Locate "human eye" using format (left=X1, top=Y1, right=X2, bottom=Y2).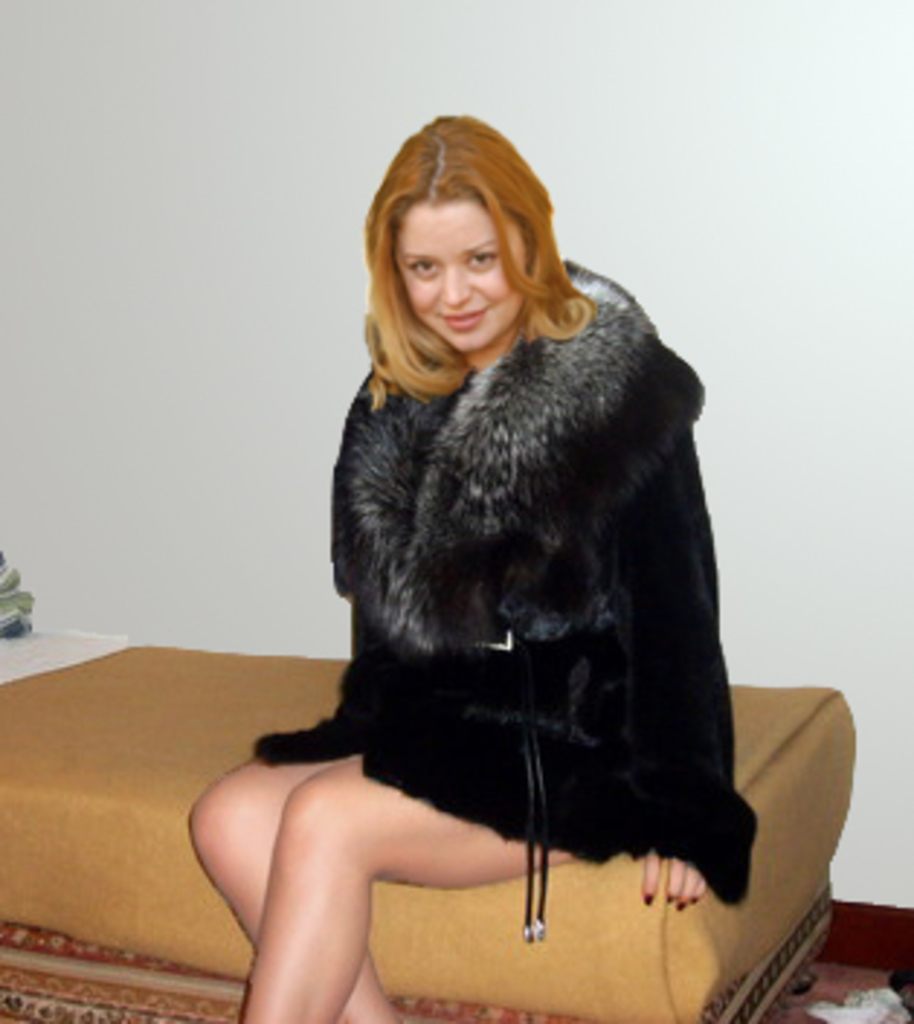
(left=464, top=247, right=499, bottom=273).
